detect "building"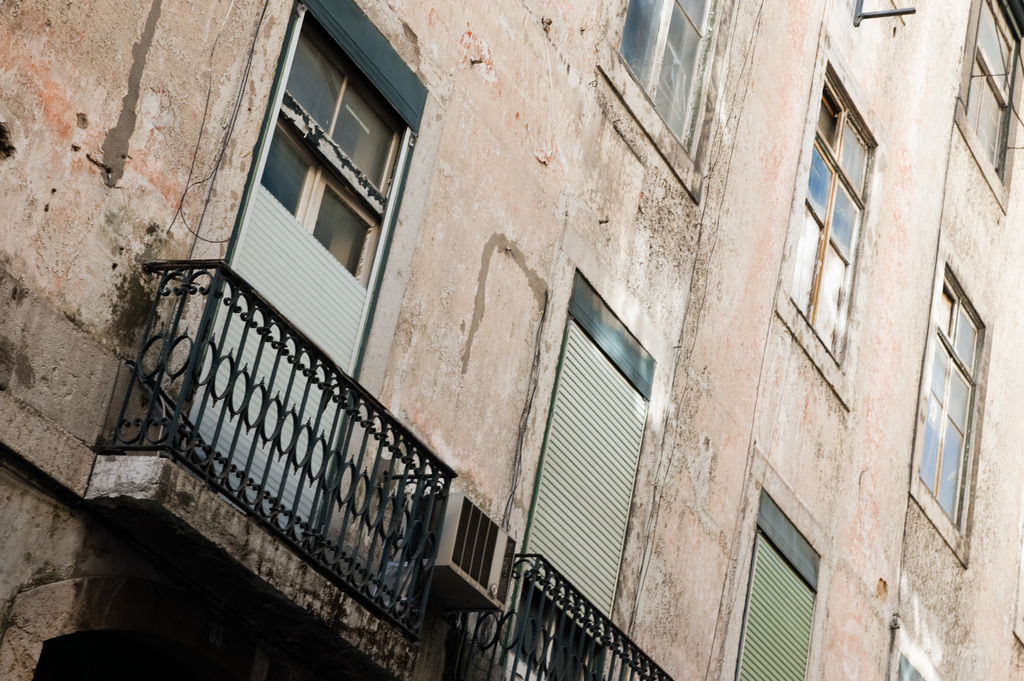
0,0,1023,680
